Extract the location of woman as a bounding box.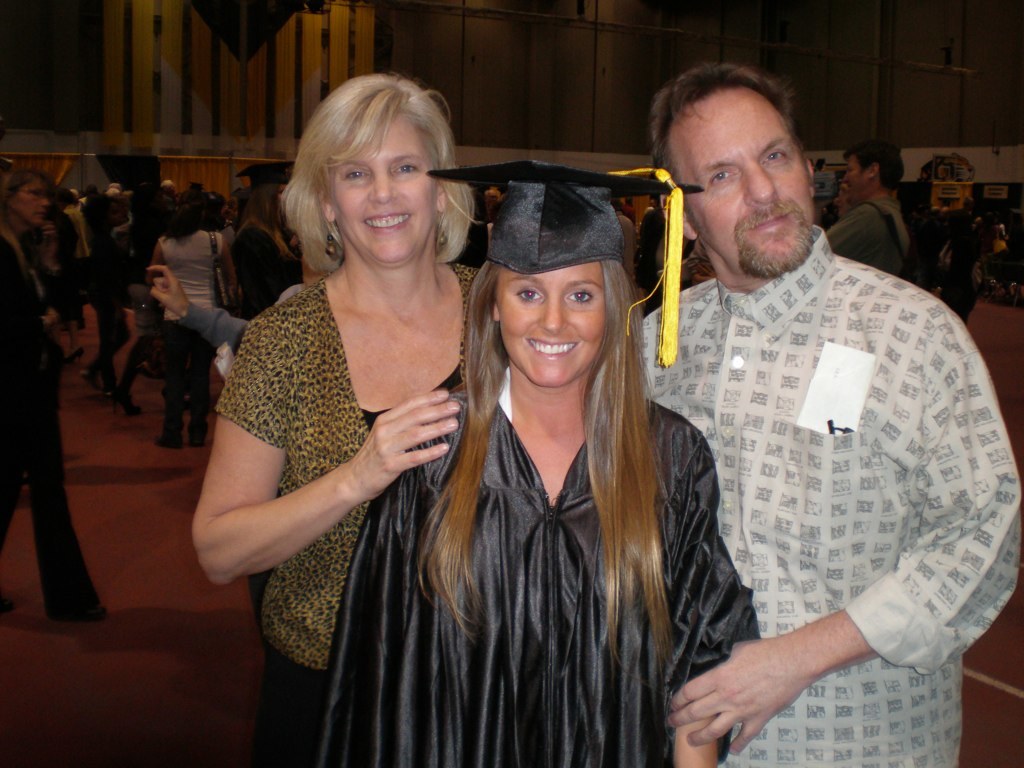
bbox=[232, 160, 304, 321].
